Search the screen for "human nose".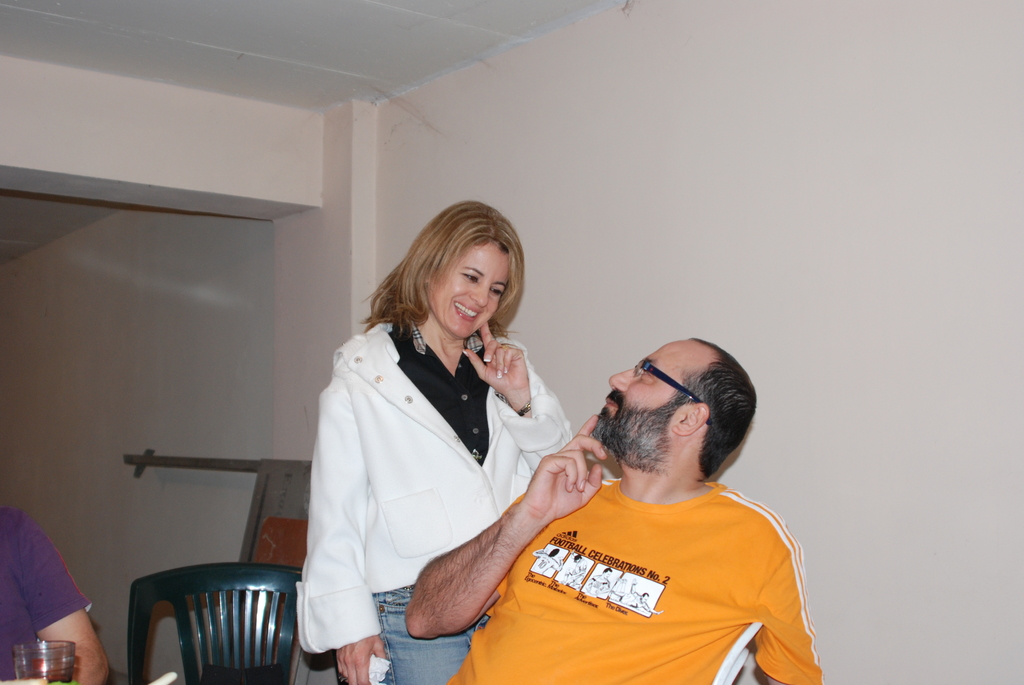
Found at 609,368,634,389.
